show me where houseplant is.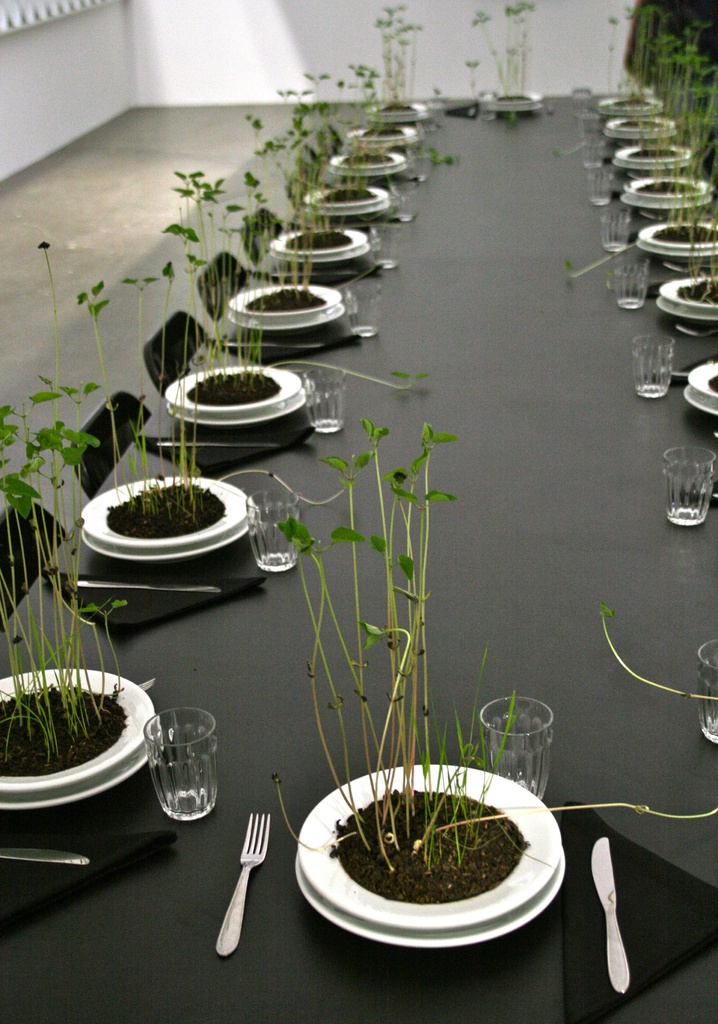
houseplant is at (282,409,703,946).
